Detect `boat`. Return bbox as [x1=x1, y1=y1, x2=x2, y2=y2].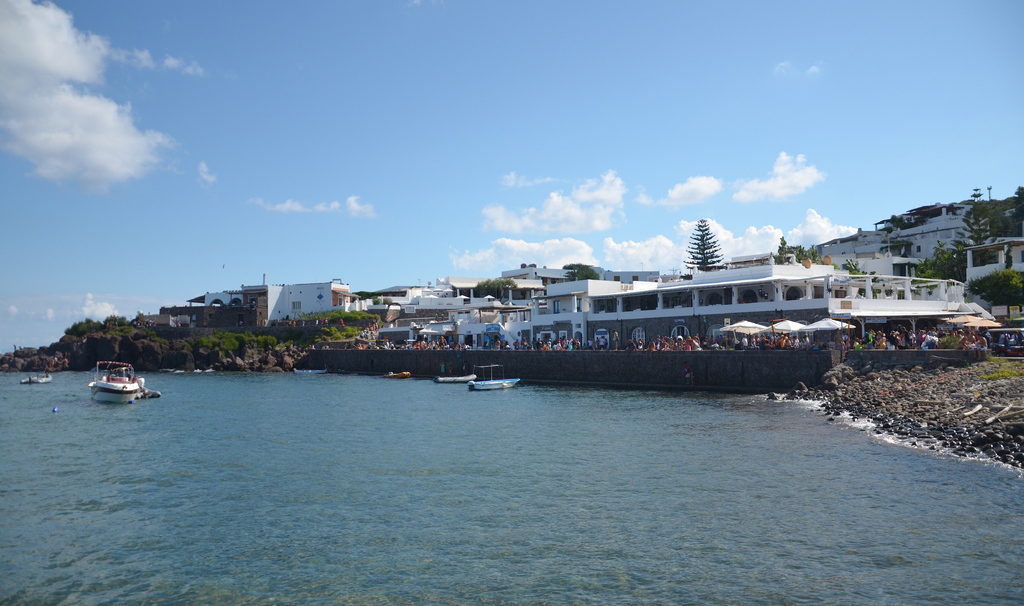
[x1=465, y1=377, x2=527, y2=391].
